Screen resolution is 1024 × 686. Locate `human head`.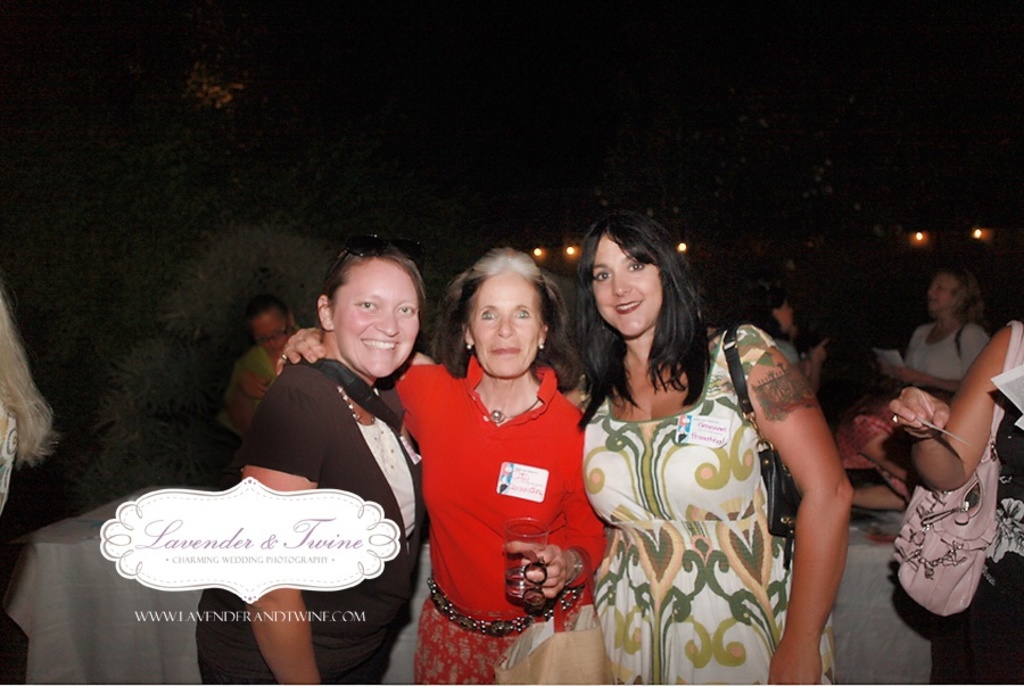
x1=740 y1=283 x2=794 y2=338.
